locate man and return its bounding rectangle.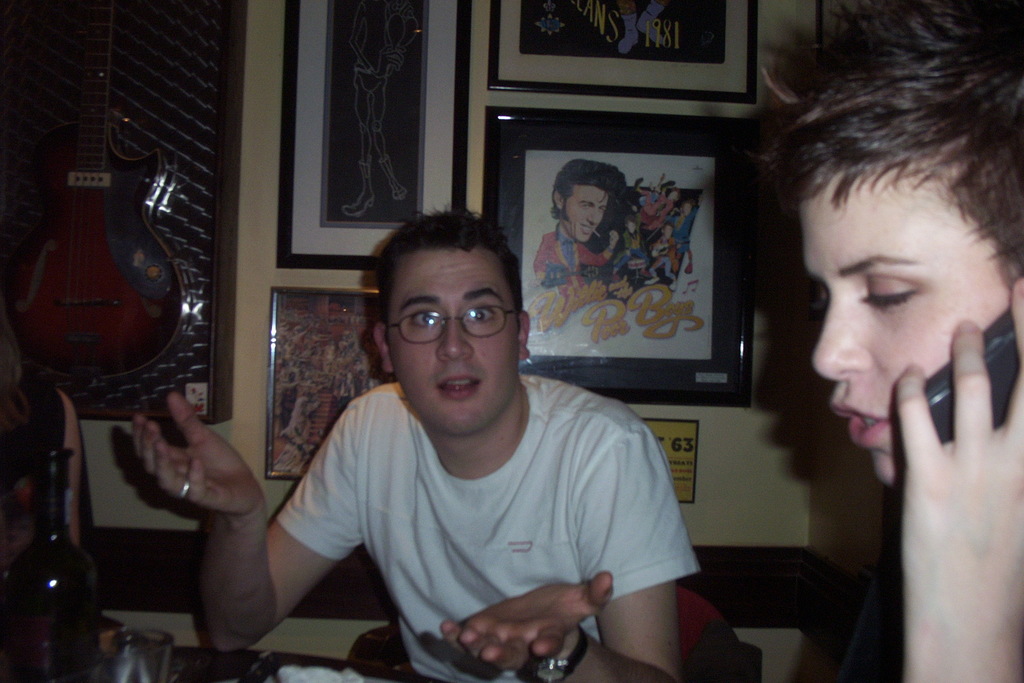
detection(223, 205, 716, 662).
